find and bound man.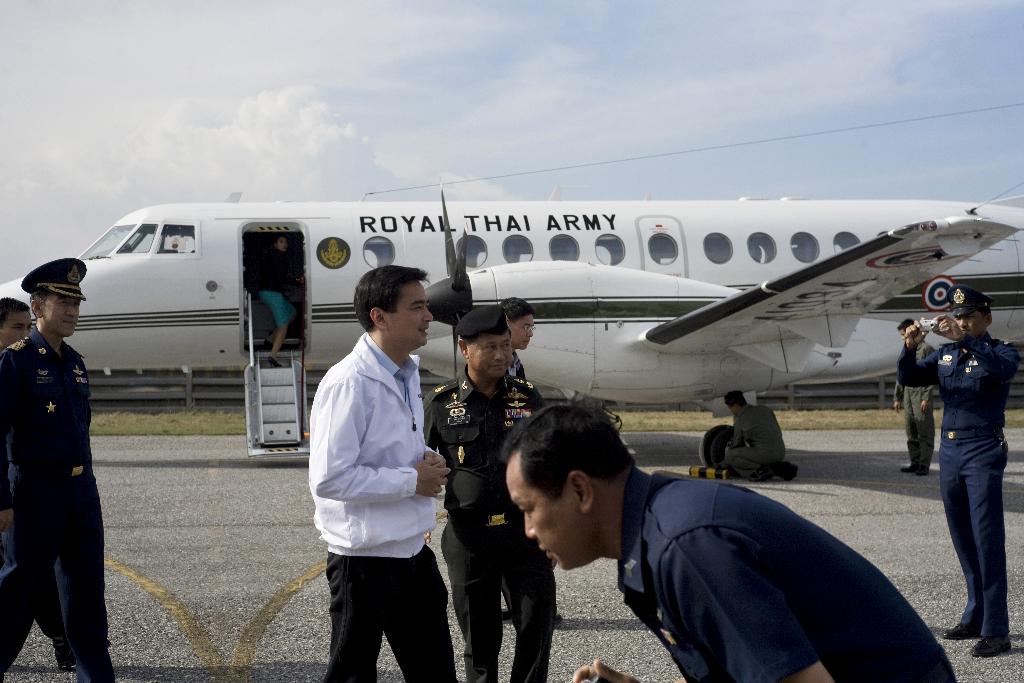
Bound: pyautogui.locateOnScreen(723, 393, 798, 481).
